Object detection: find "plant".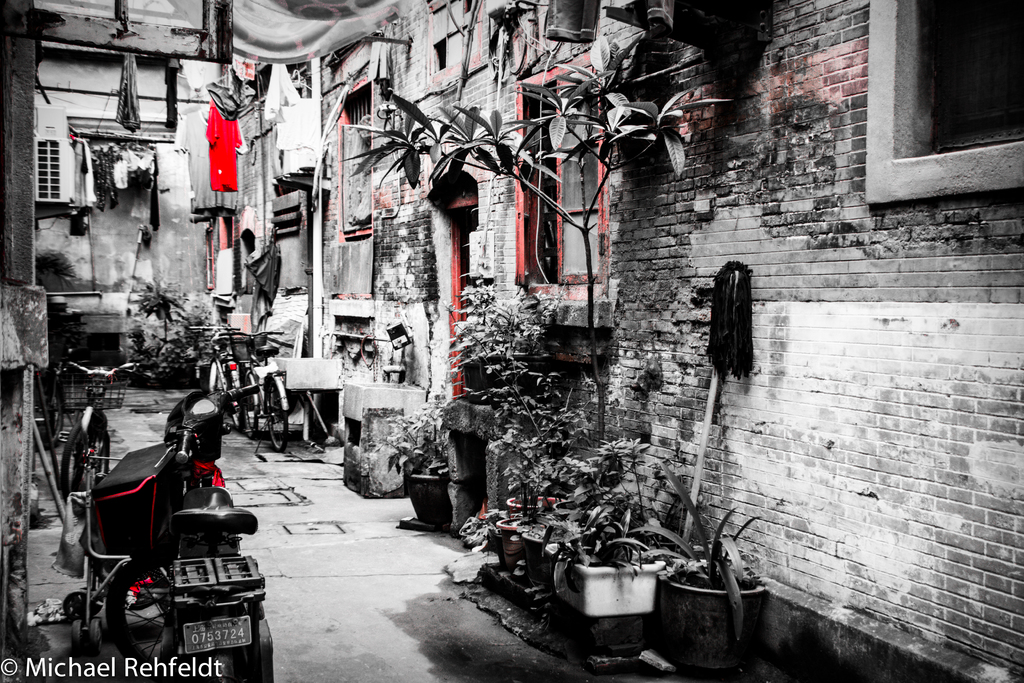
<region>375, 381, 461, 529</region>.
